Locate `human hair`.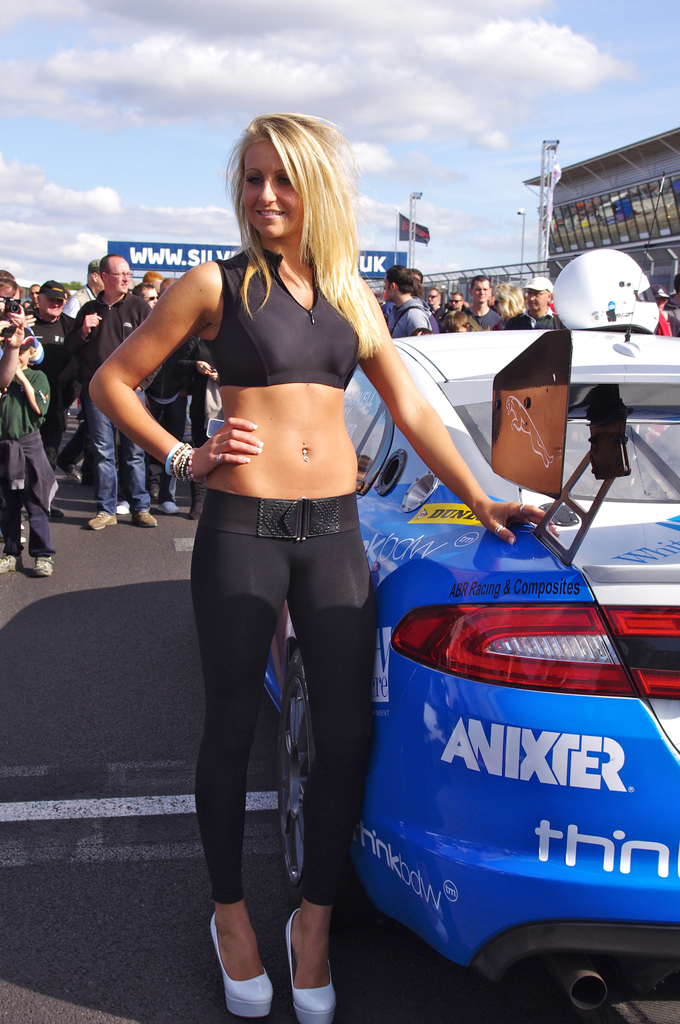
Bounding box: bbox(23, 345, 35, 355).
